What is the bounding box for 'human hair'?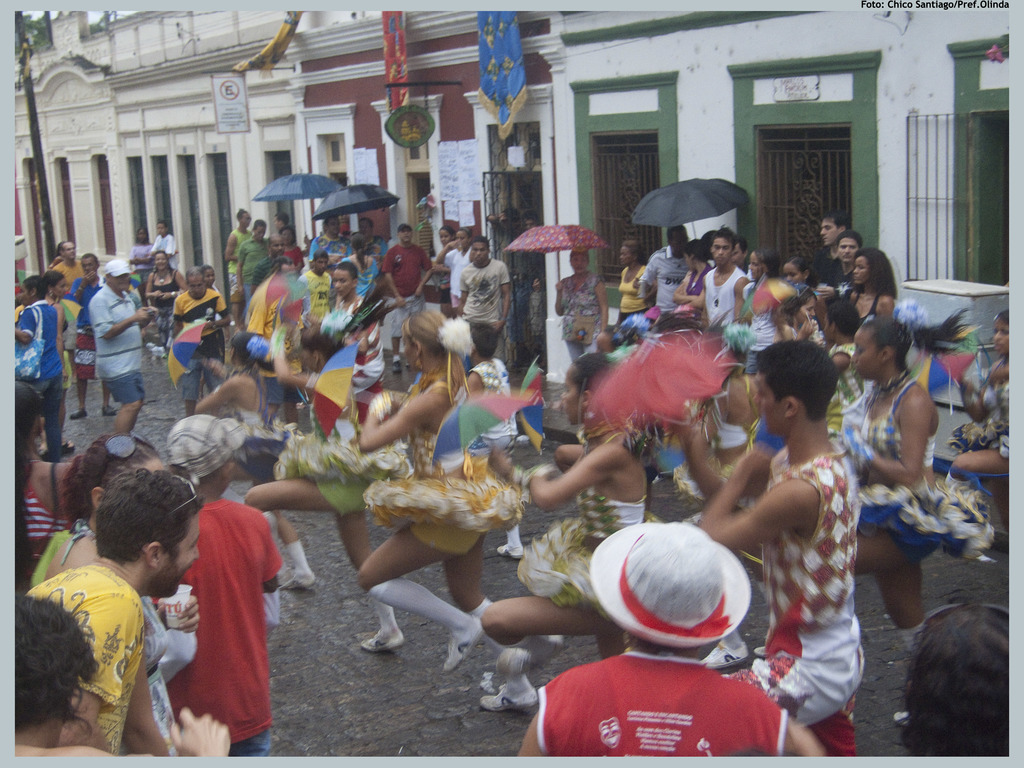
[x1=616, y1=241, x2=644, y2=266].
